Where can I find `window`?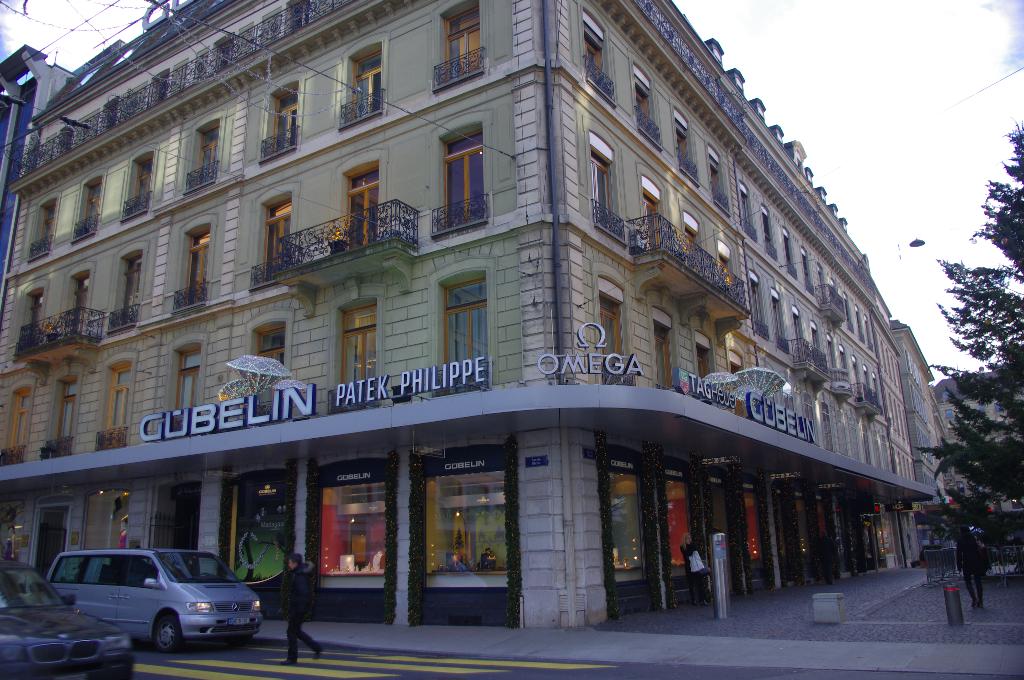
You can find it at [347,165,380,252].
